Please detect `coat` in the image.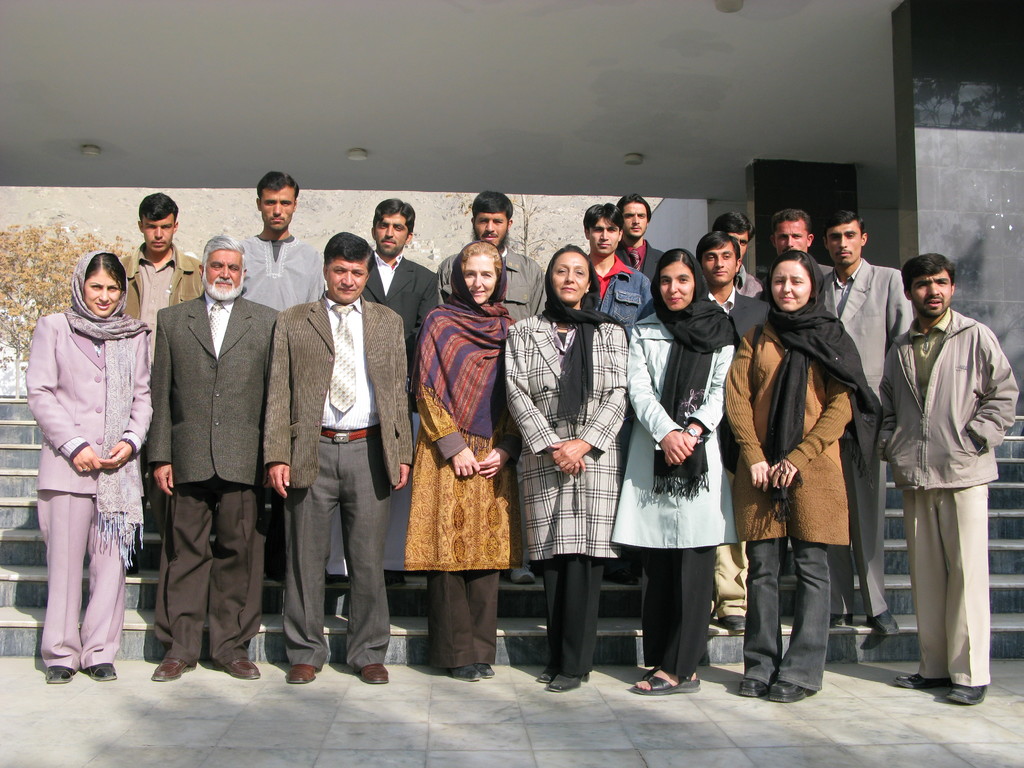
bbox(719, 316, 846, 547).
